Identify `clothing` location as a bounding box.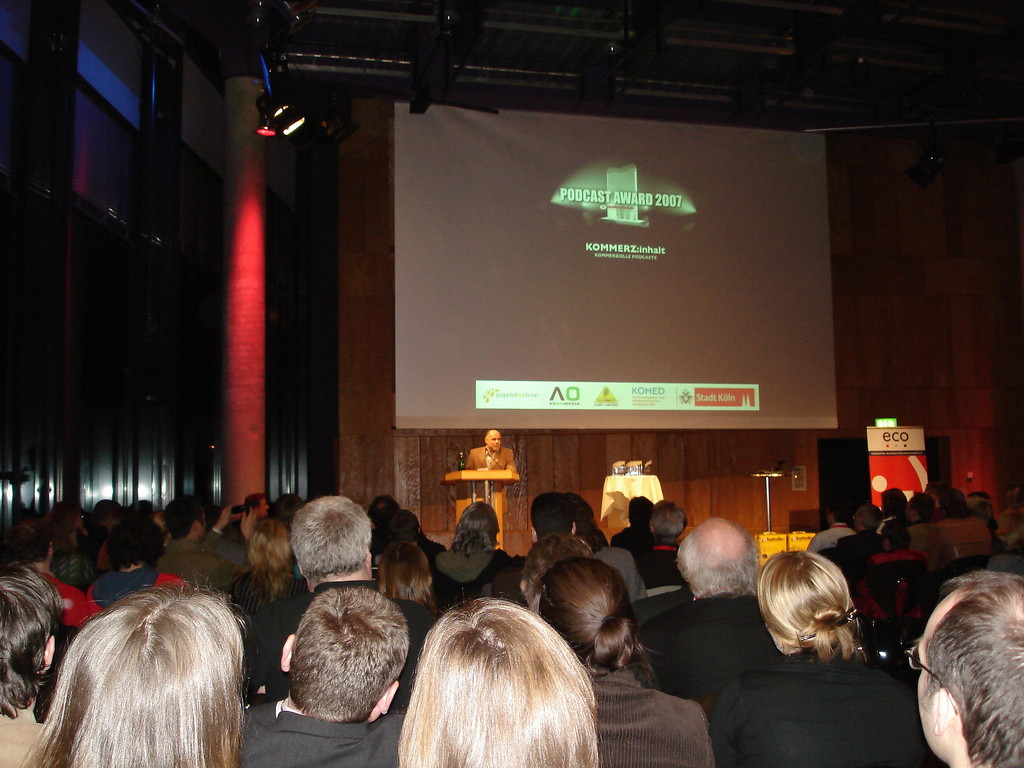
select_region(238, 698, 406, 767).
